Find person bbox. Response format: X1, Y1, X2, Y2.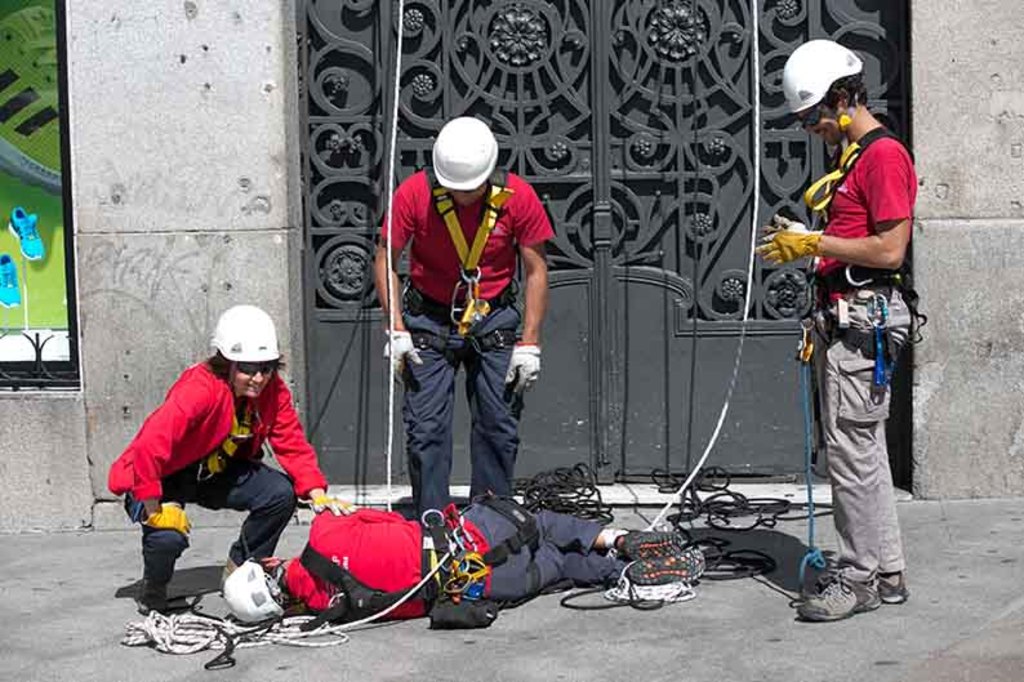
121, 304, 337, 634.
